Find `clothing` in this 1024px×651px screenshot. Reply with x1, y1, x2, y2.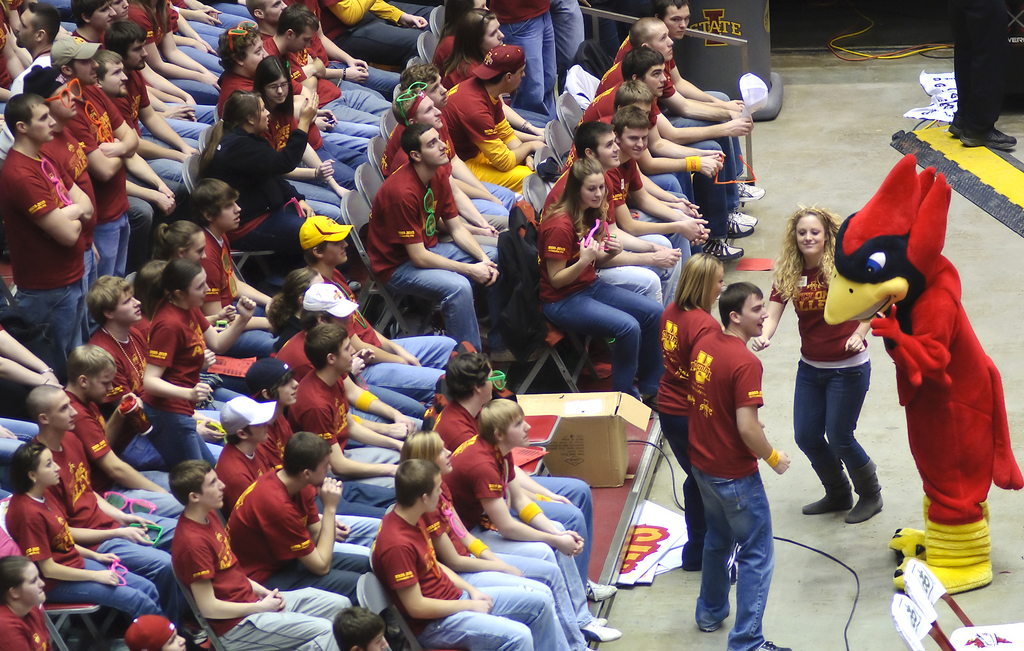
431, 399, 593, 577.
